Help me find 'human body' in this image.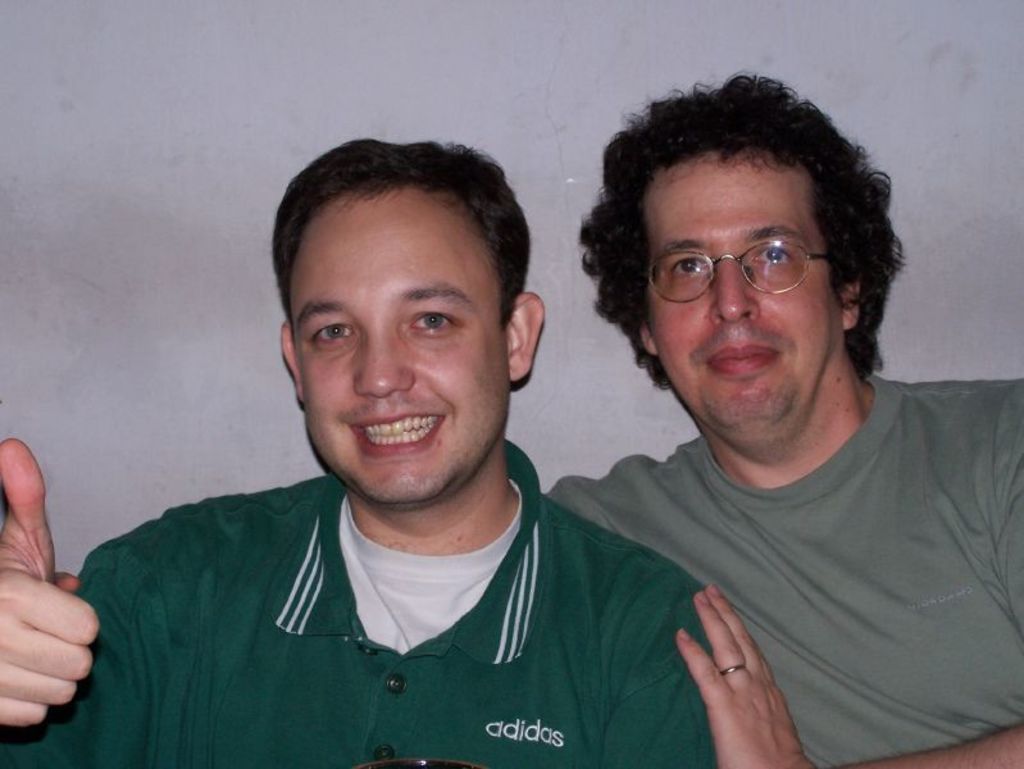
Found it: {"x1": 0, "y1": 438, "x2": 722, "y2": 768}.
